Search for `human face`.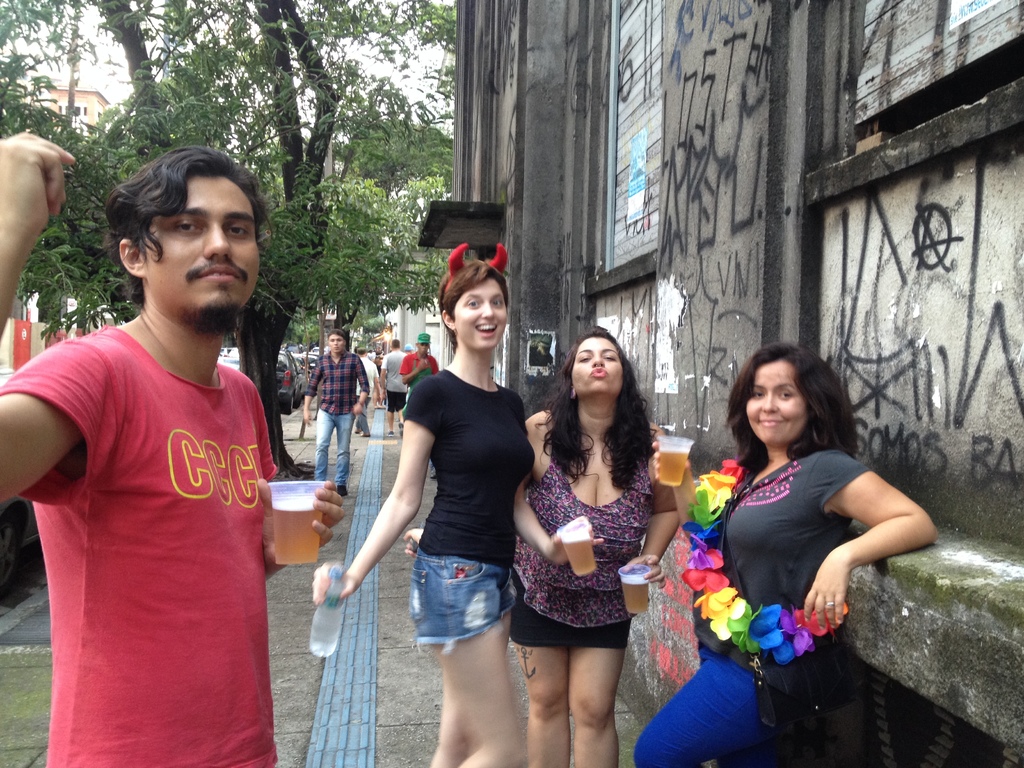
Found at pyautogui.locateOnScreen(419, 344, 430, 352).
